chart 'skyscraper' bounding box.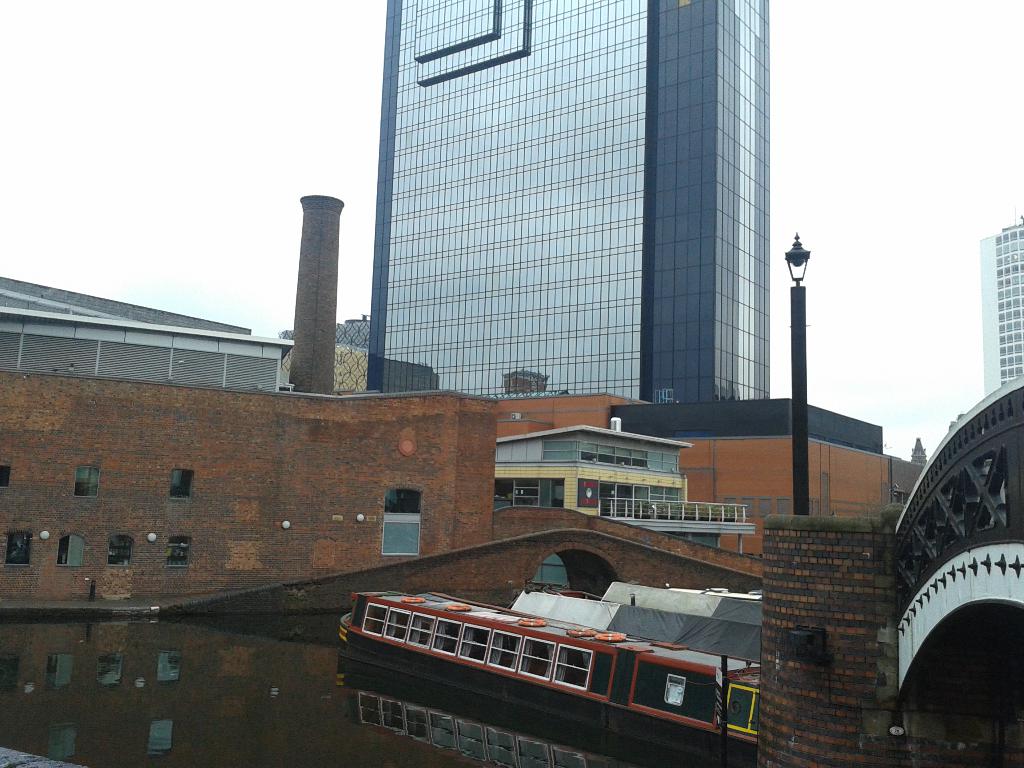
Charted: {"x1": 352, "y1": 12, "x2": 818, "y2": 461}.
